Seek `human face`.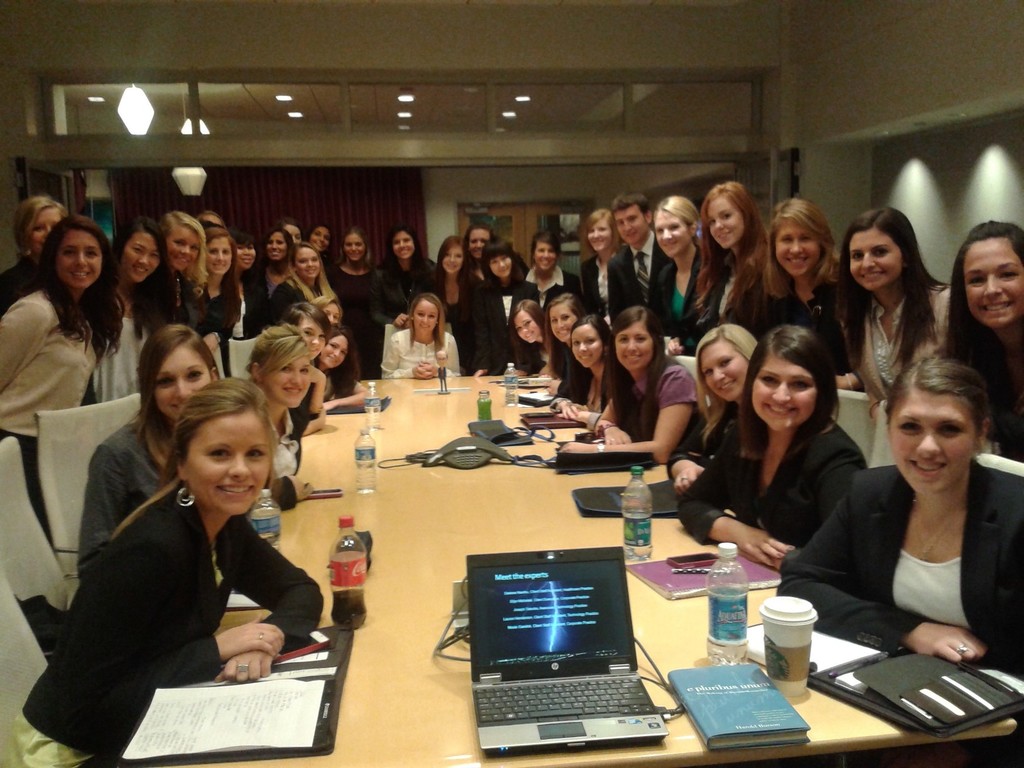
<region>241, 244, 256, 268</region>.
